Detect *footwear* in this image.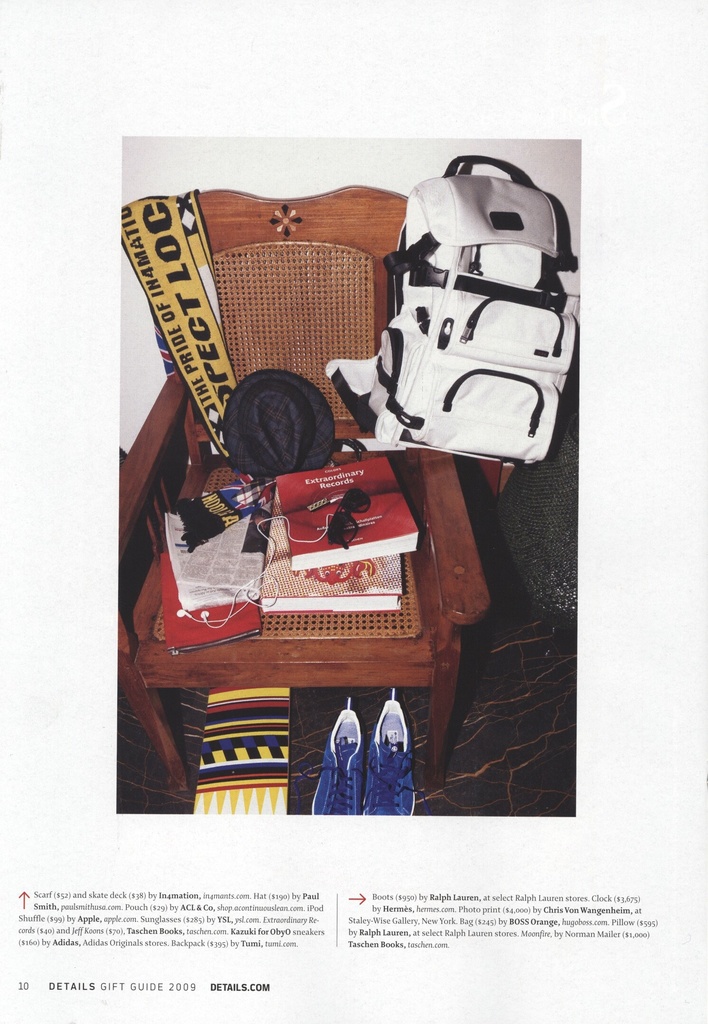
Detection: 310,696,367,818.
